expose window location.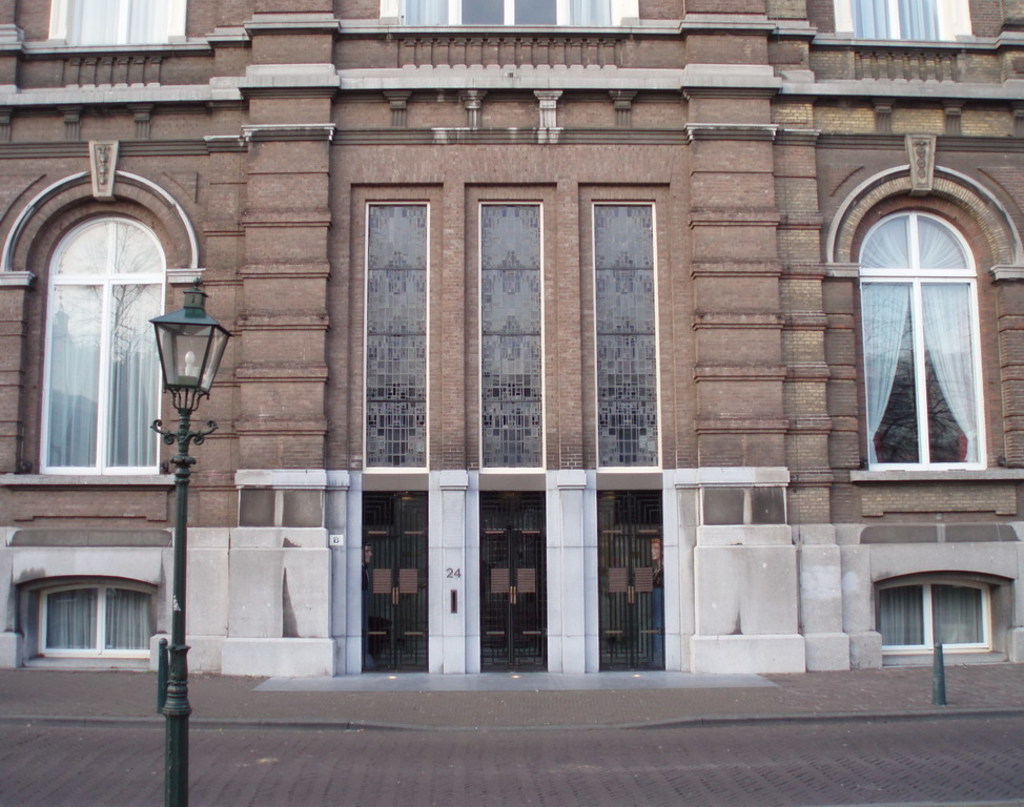
Exposed at 39:588:151:663.
